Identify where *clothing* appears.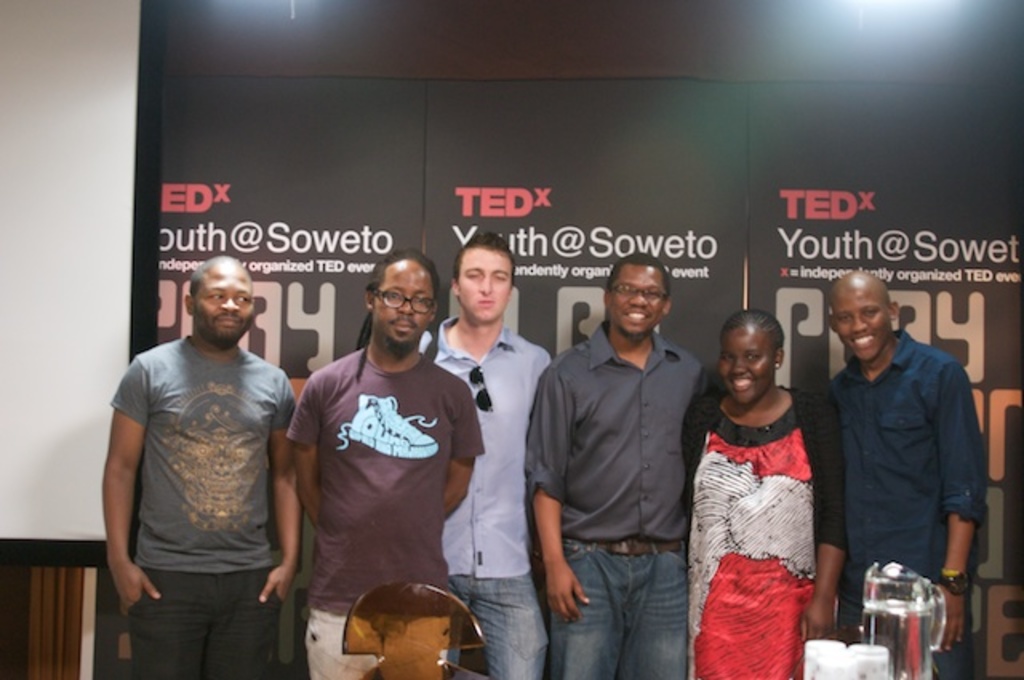
Appears at {"left": 104, "top": 323, "right": 310, "bottom": 678}.
